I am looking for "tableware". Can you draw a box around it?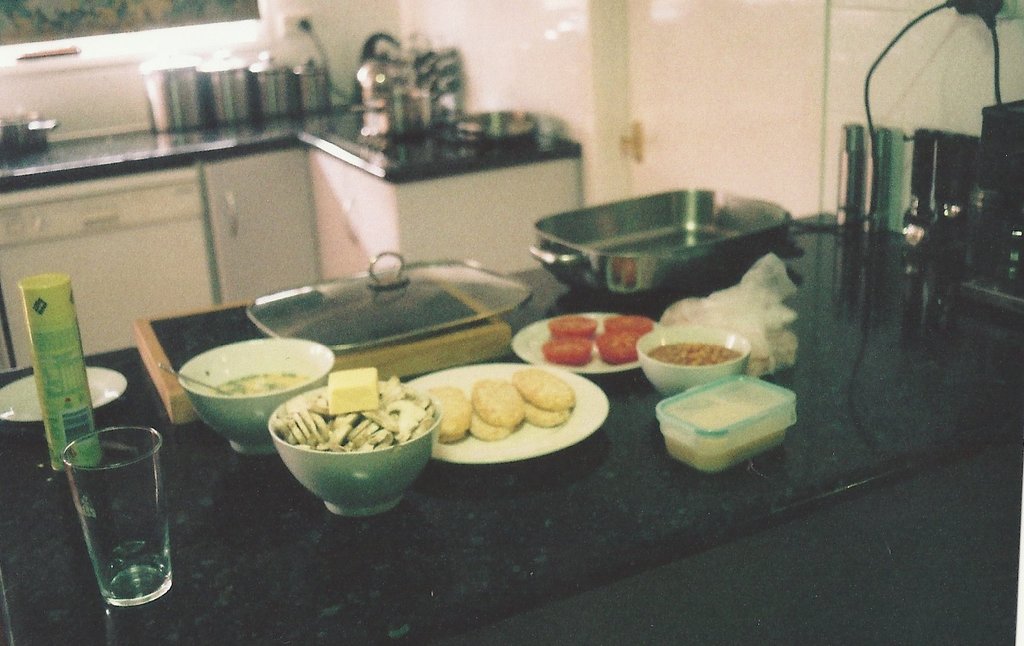
Sure, the bounding box is box=[154, 358, 227, 392].
